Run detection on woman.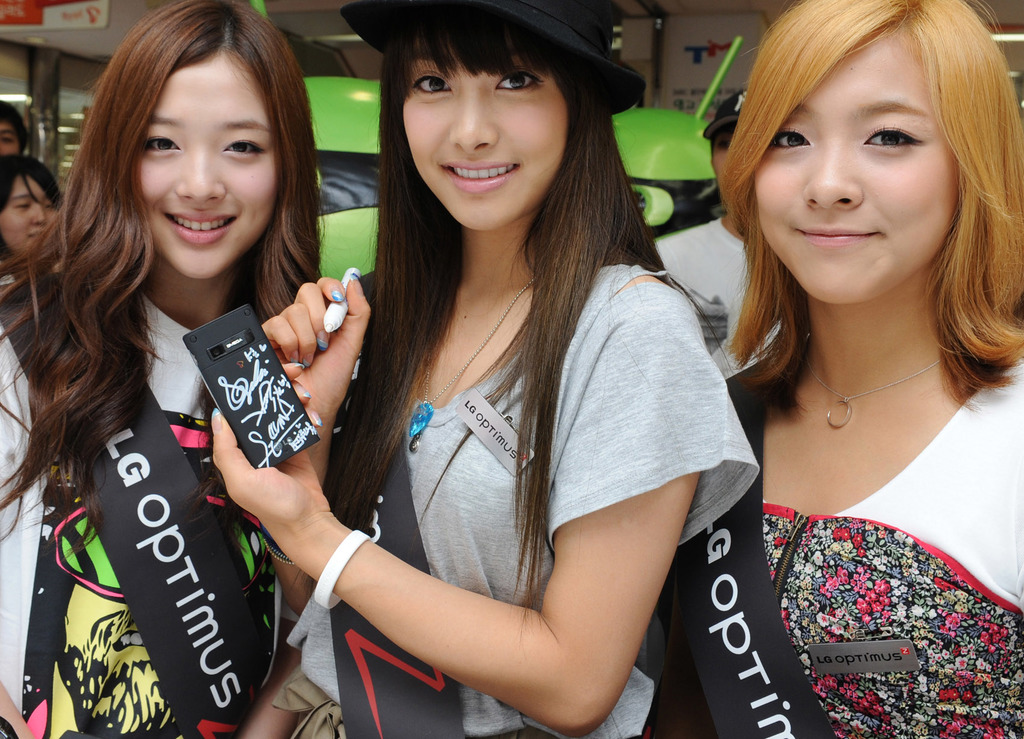
Result: left=210, top=0, right=762, bottom=738.
